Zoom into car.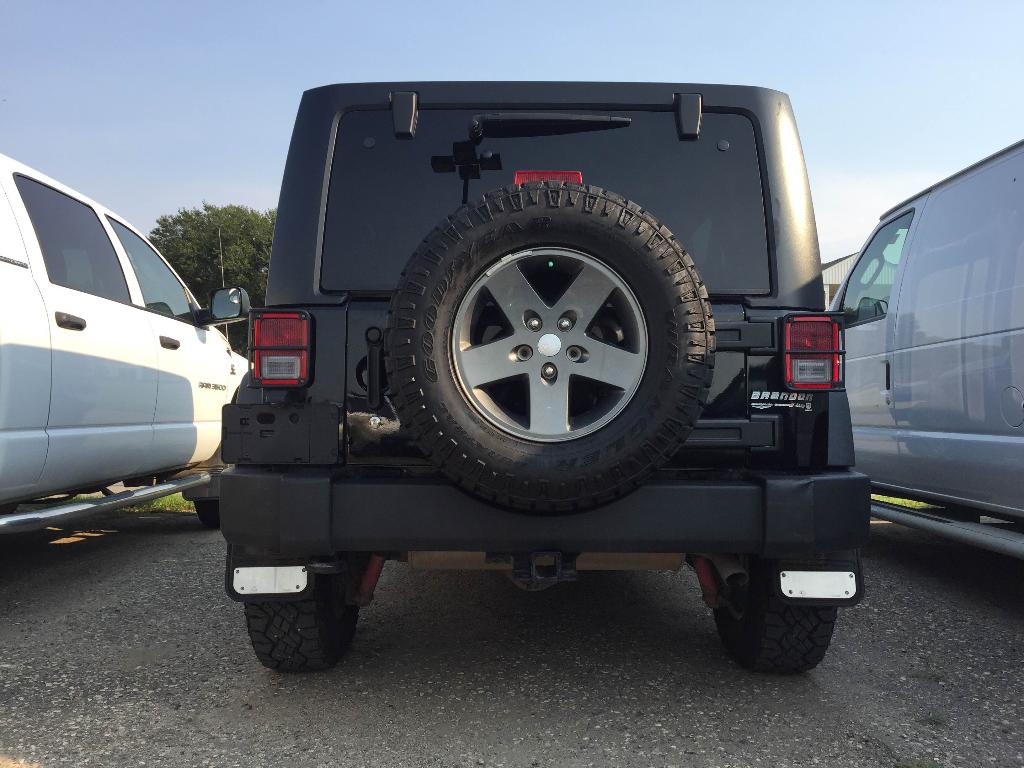
Zoom target: 213 86 874 669.
